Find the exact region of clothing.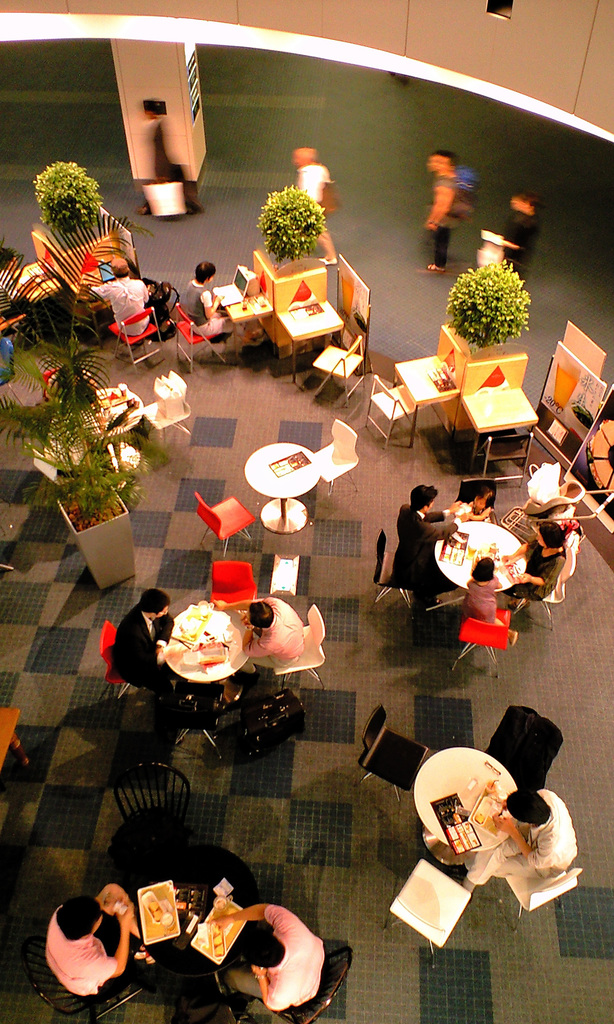
Exact region: box(453, 484, 493, 522).
